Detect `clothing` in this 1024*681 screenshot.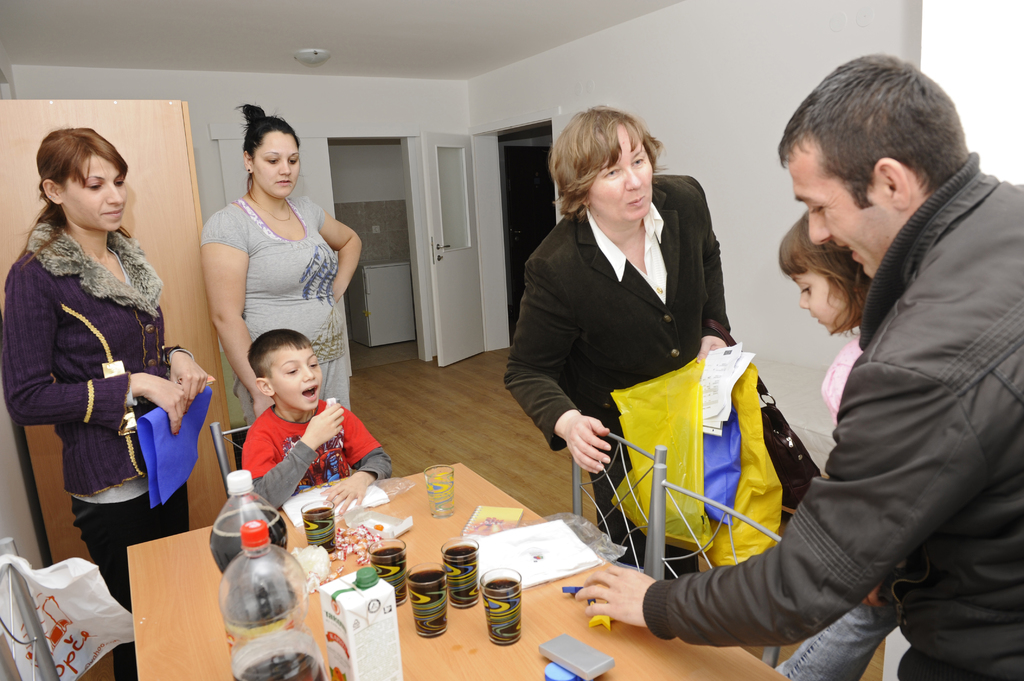
Detection: bbox(644, 150, 1023, 680).
